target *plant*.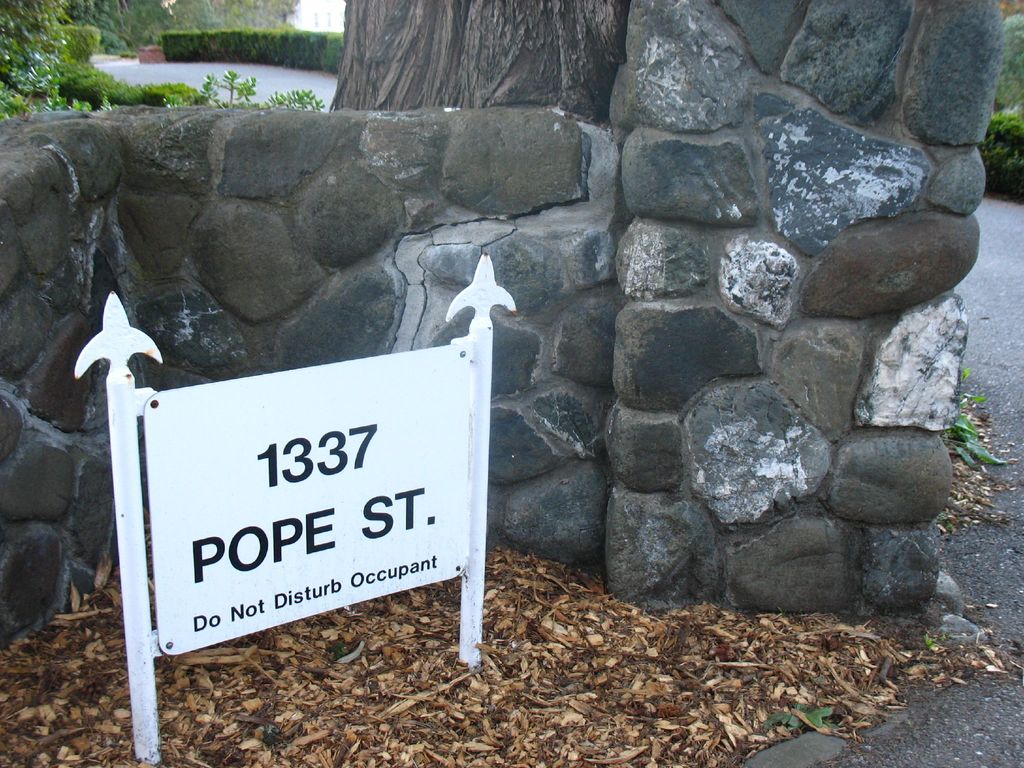
Target region: (55, 24, 95, 64).
